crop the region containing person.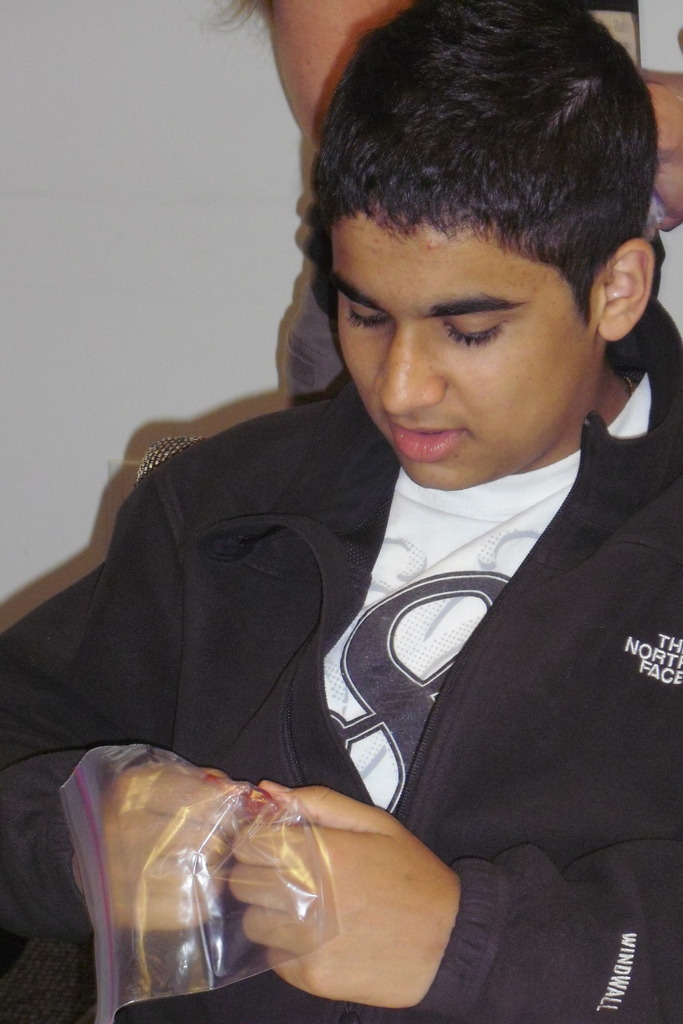
Crop region: [222, 0, 682, 402].
